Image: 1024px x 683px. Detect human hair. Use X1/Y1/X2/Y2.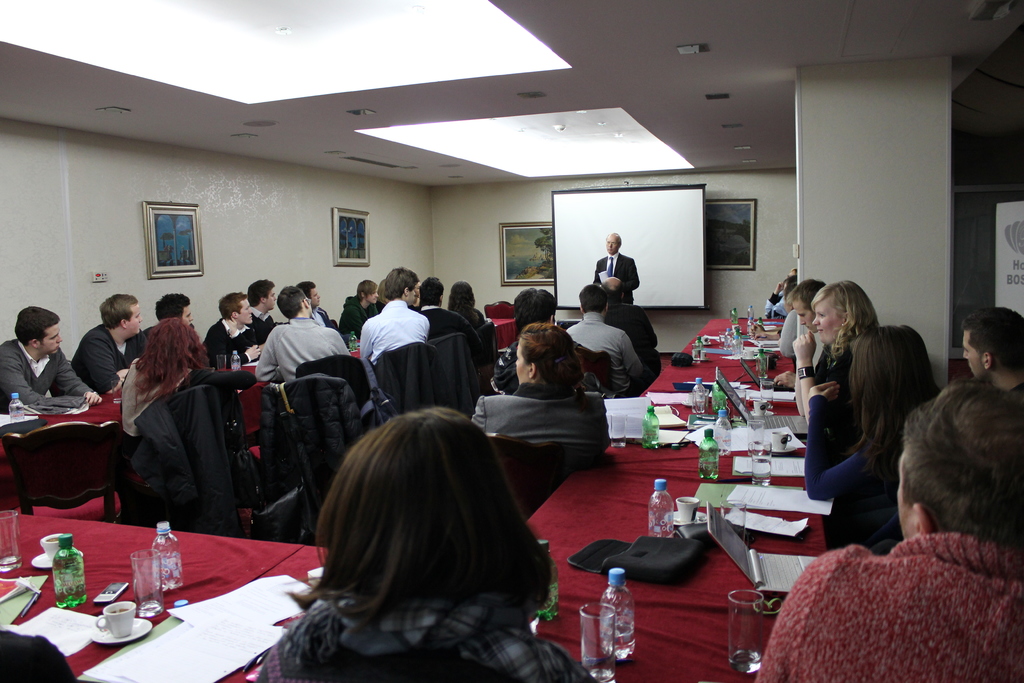
419/273/444/306.
